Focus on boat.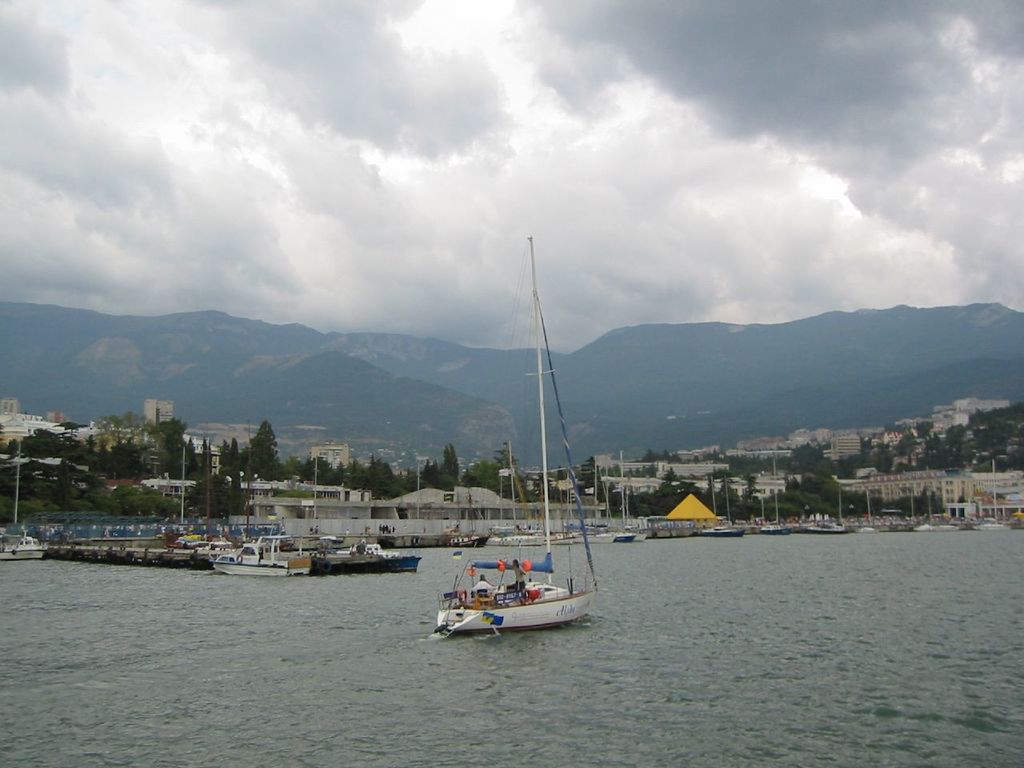
Focused at <box>913,521,963,534</box>.
